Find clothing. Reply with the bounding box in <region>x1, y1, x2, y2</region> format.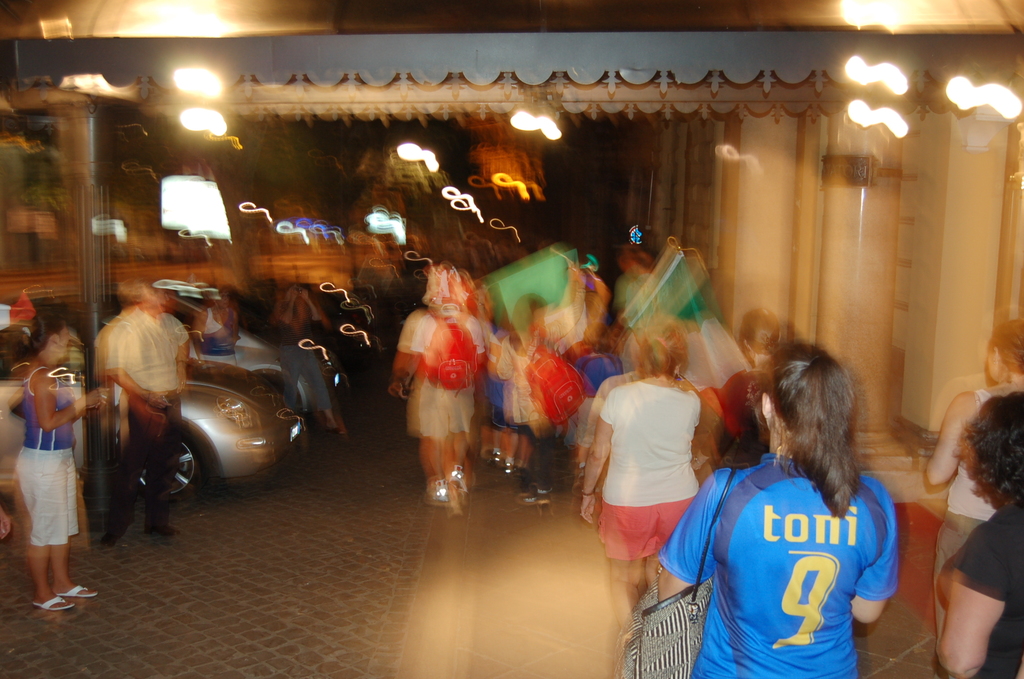
<region>585, 502, 711, 560</region>.
